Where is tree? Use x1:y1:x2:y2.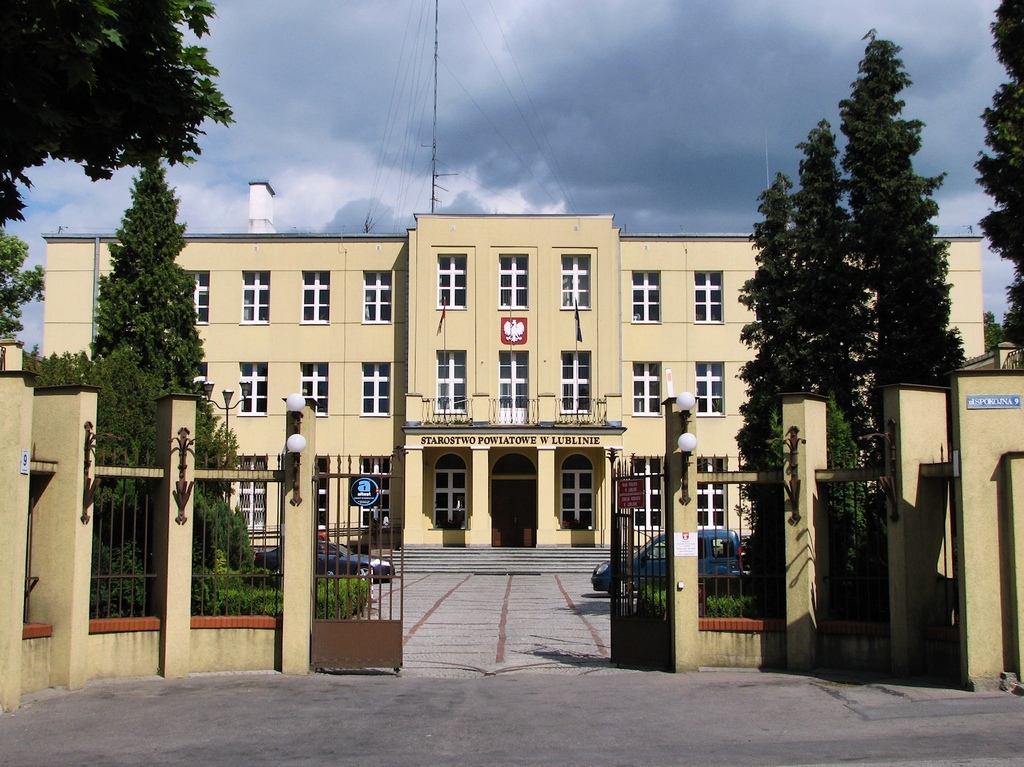
770:112:885:459.
